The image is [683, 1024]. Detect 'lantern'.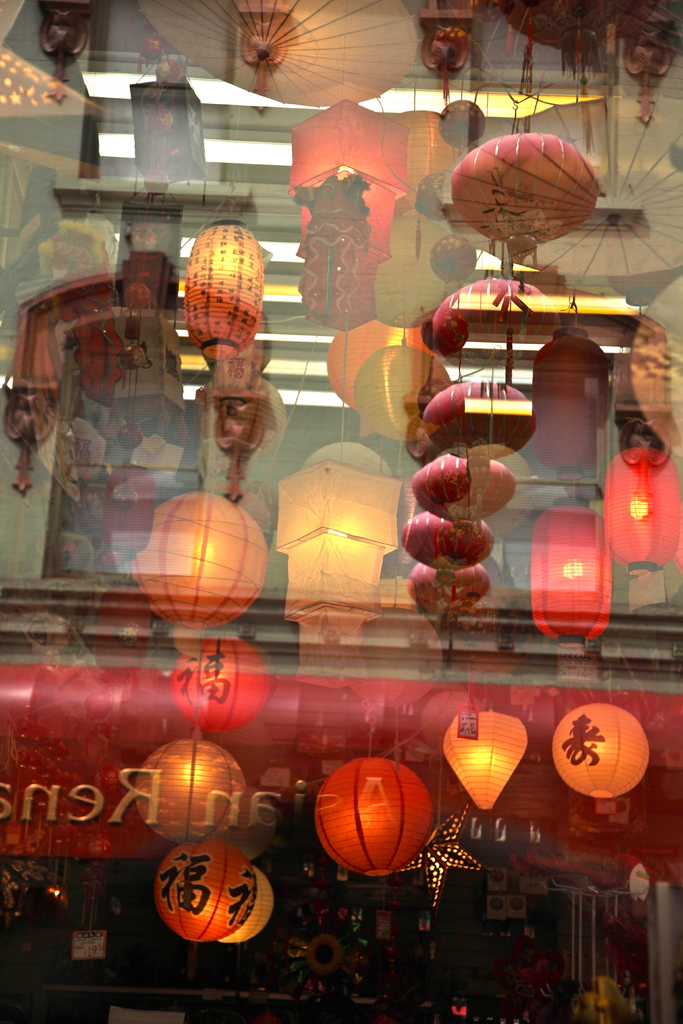
Detection: left=308, top=770, right=442, bottom=882.
